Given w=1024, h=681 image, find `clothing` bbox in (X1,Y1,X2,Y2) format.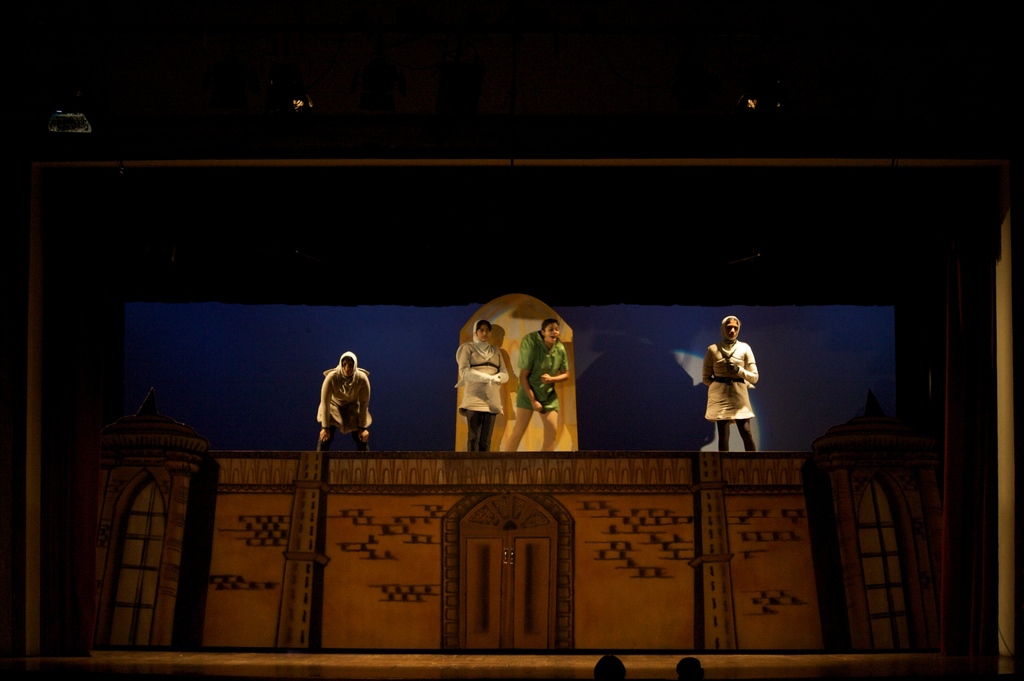
(703,339,758,417).
